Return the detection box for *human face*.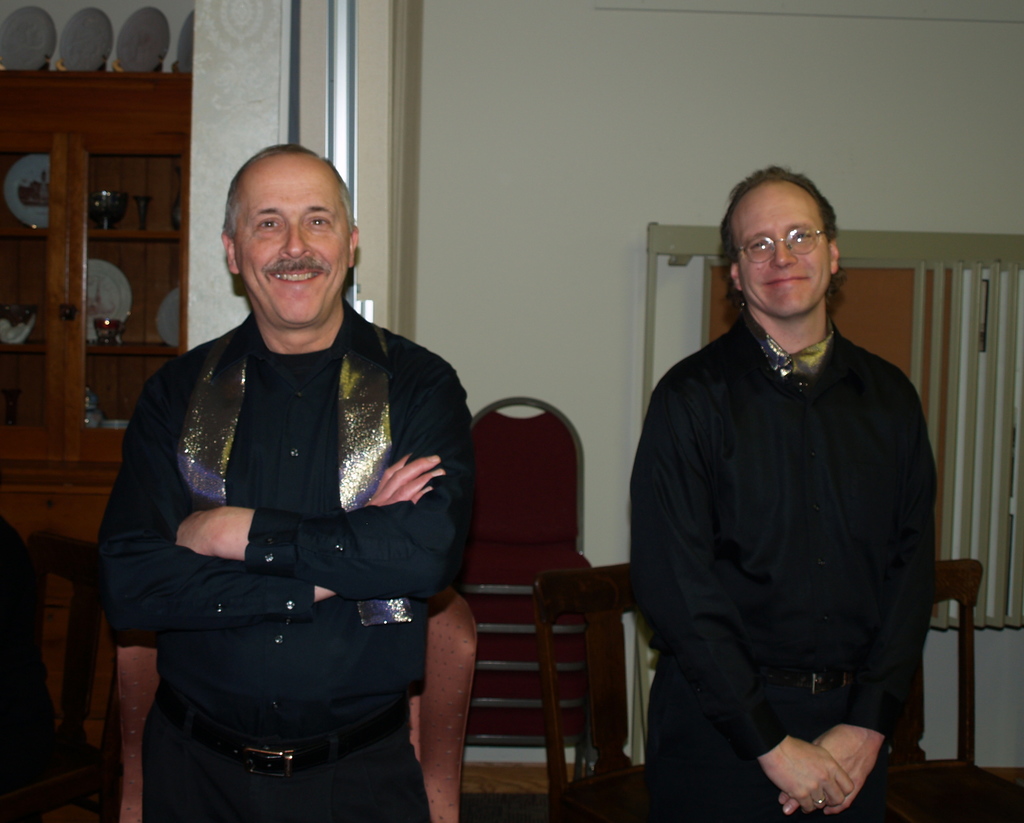
l=733, t=185, r=829, b=321.
